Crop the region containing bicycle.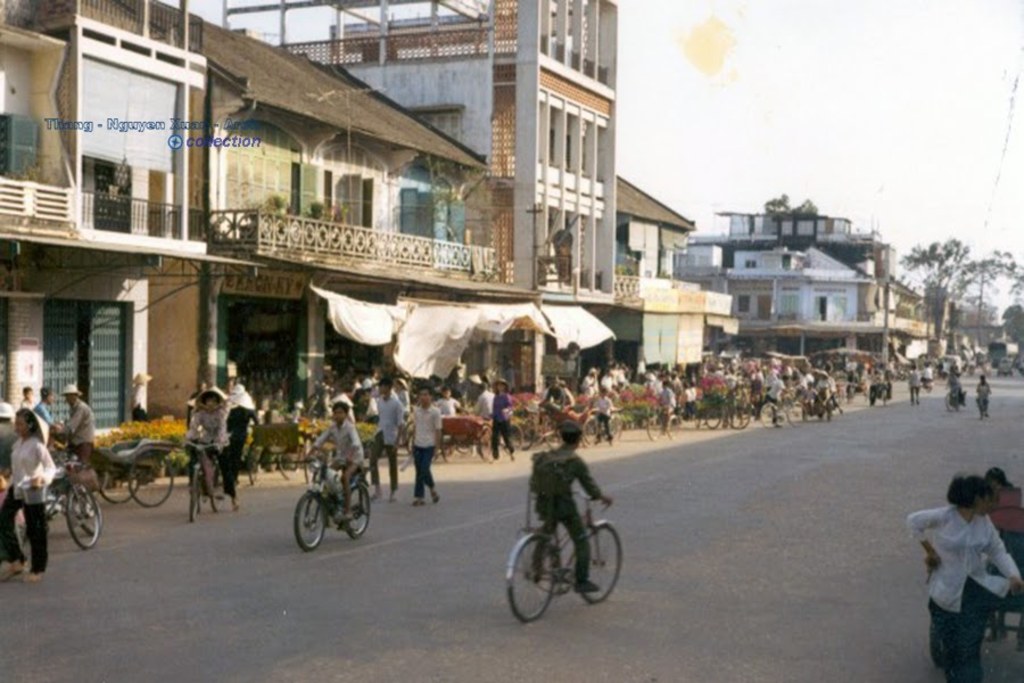
Crop region: region(761, 390, 806, 431).
